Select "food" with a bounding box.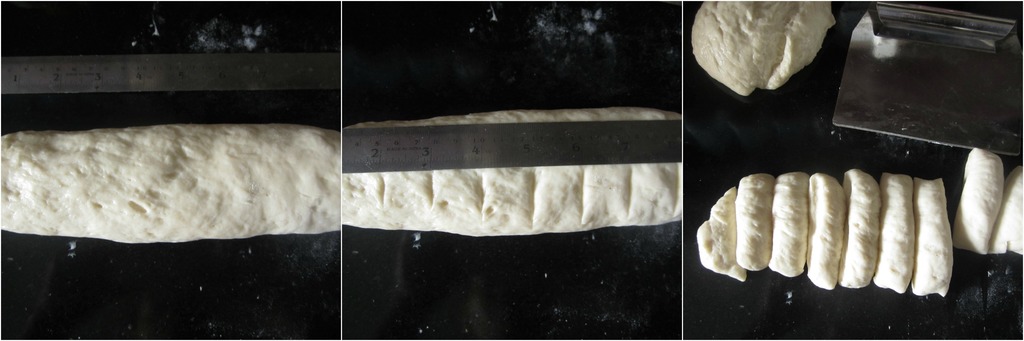
pyautogui.locateOnScreen(952, 144, 1004, 260).
